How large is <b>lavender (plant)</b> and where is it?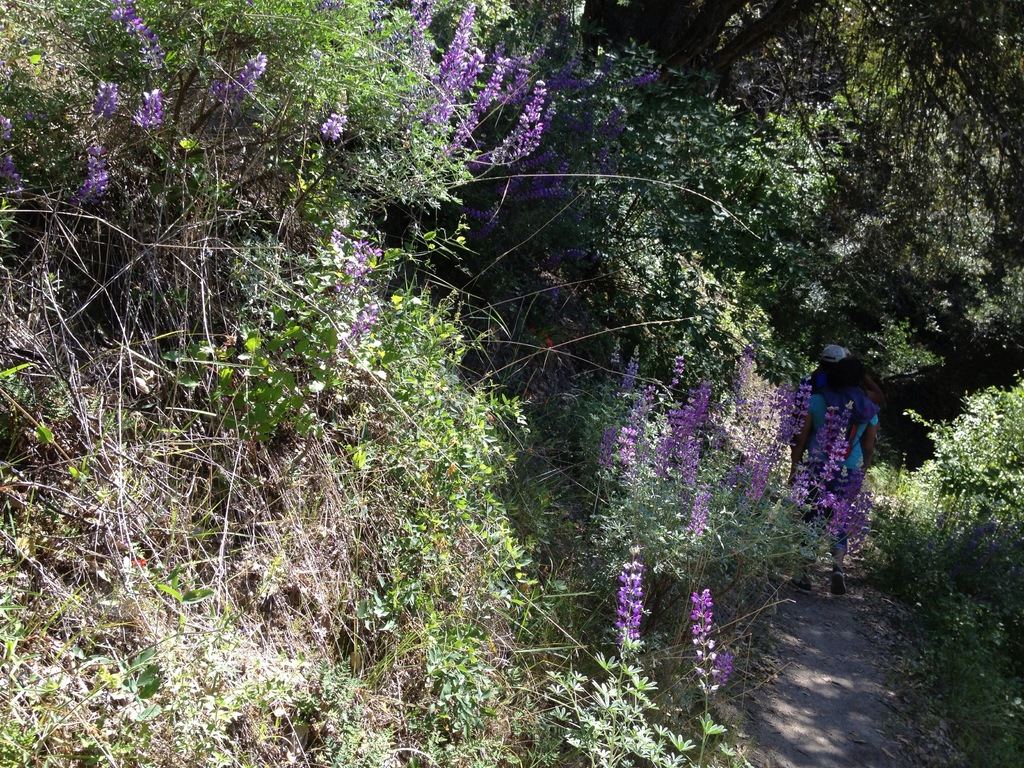
Bounding box: <box>426,44,461,86</box>.
